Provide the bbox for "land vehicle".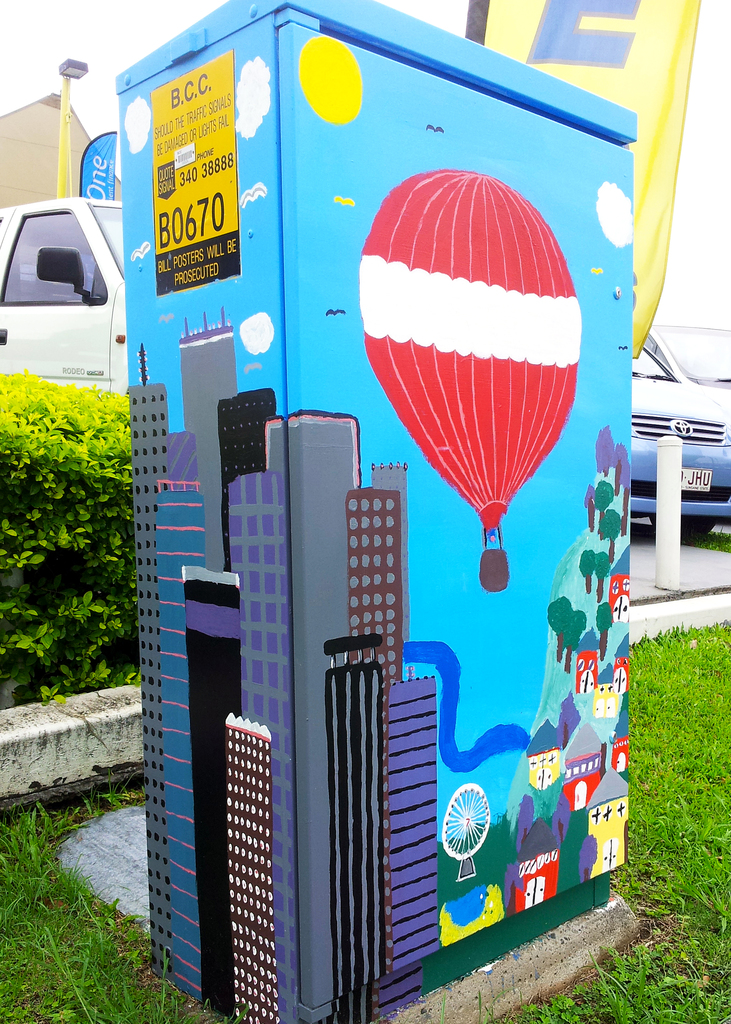
x1=5 y1=174 x2=140 y2=394.
